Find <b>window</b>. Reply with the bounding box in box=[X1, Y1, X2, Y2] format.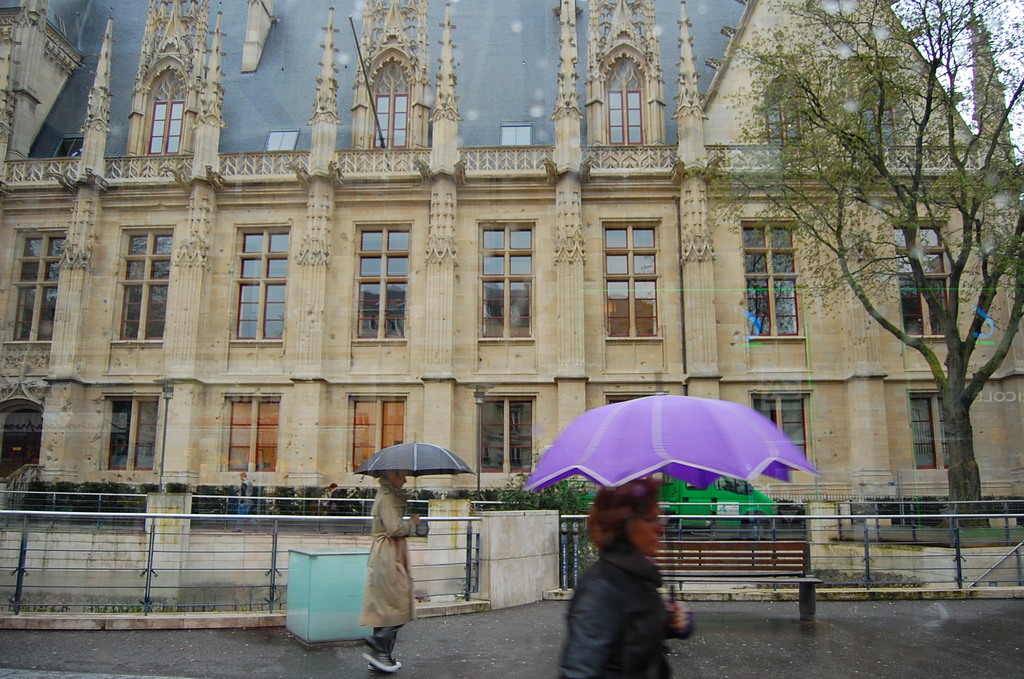
box=[376, 99, 406, 145].
